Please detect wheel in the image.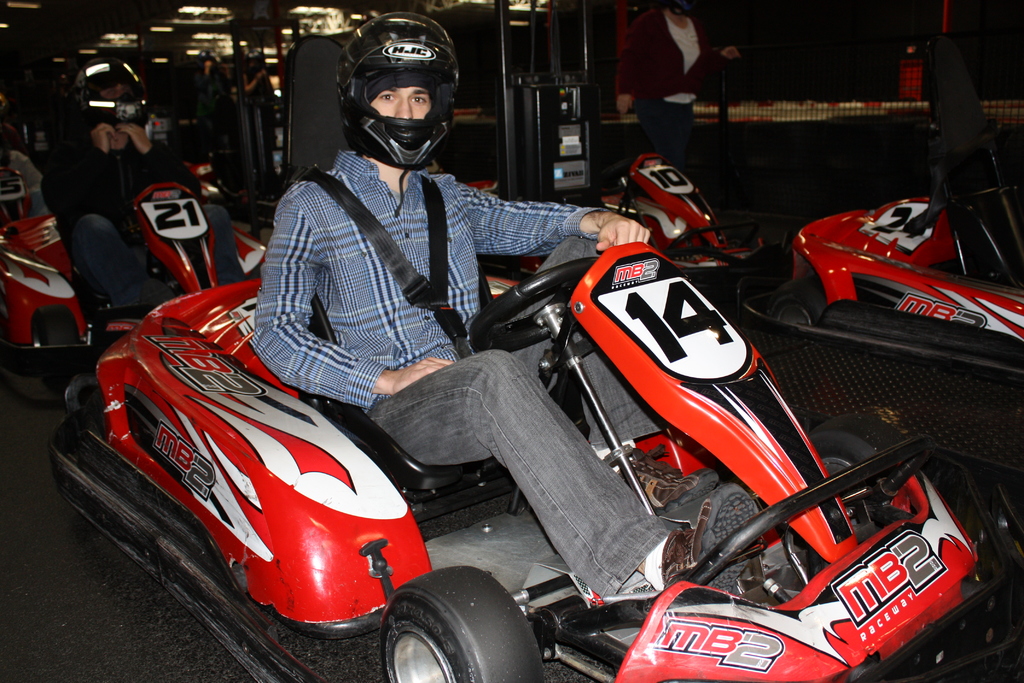
{"left": 381, "top": 577, "right": 543, "bottom": 677}.
